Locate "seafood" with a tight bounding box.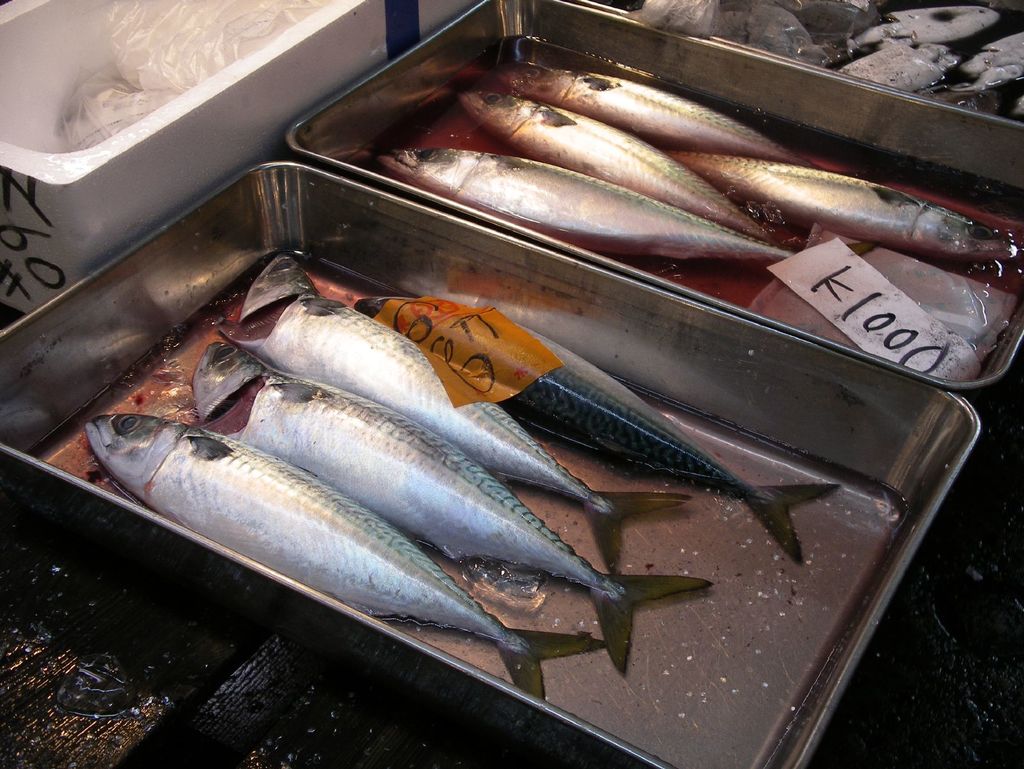
box=[81, 418, 605, 704].
